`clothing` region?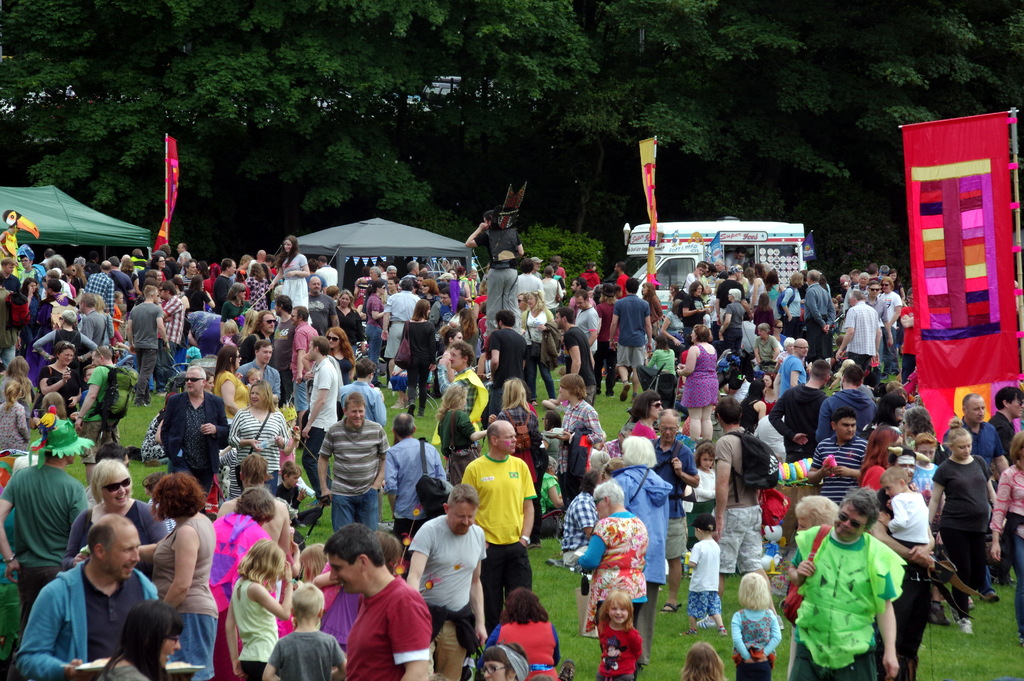
[955,418,1011,472]
